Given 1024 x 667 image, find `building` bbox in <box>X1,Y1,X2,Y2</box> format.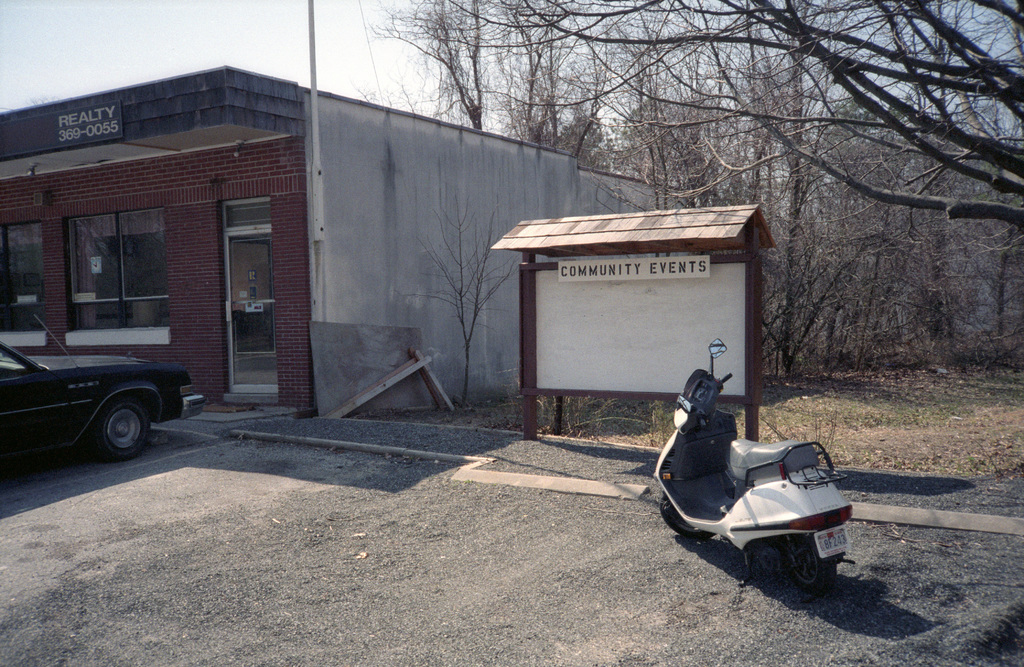
<box>0,61,701,417</box>.
